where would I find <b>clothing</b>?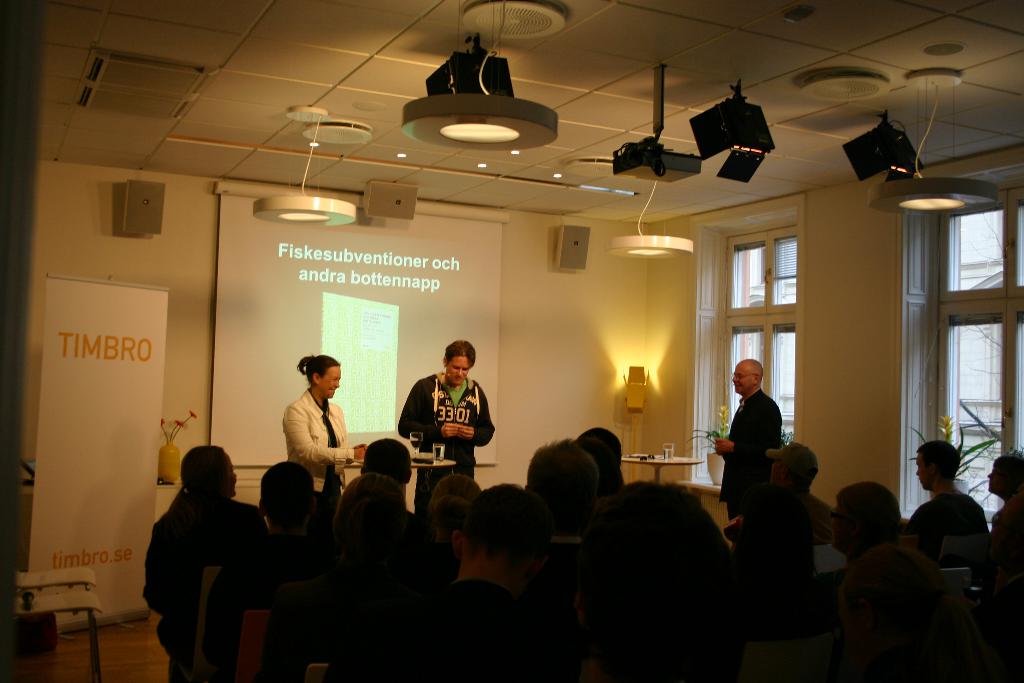
At {"x1": 717, "y1": 389, "x2": 783, "y2": 524}.
